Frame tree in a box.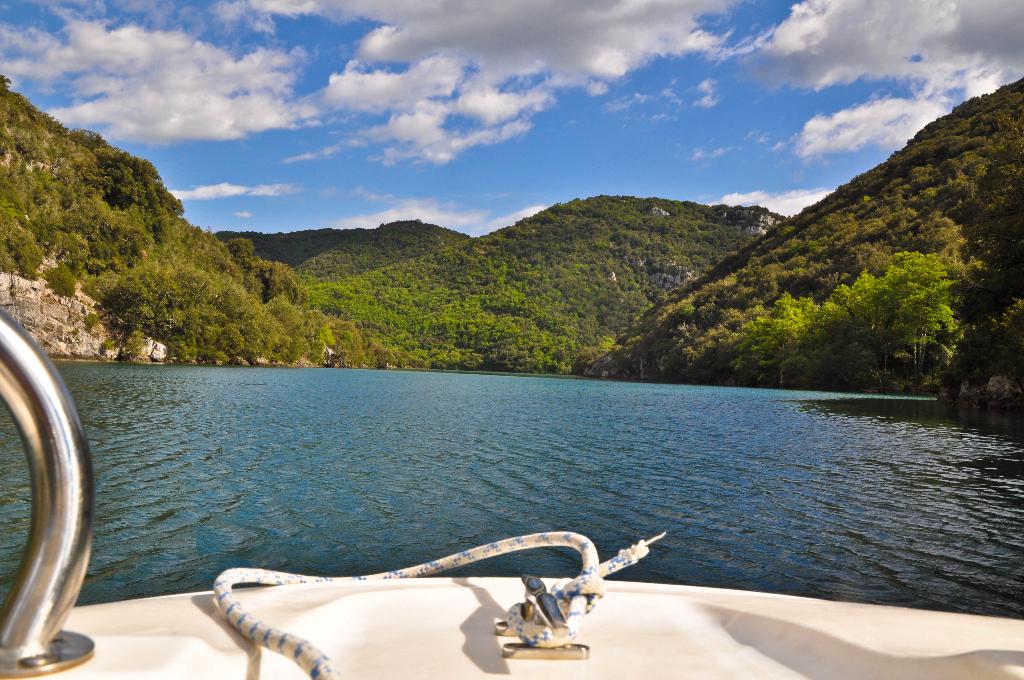
<region>825, 254, 955, 389</region>.
